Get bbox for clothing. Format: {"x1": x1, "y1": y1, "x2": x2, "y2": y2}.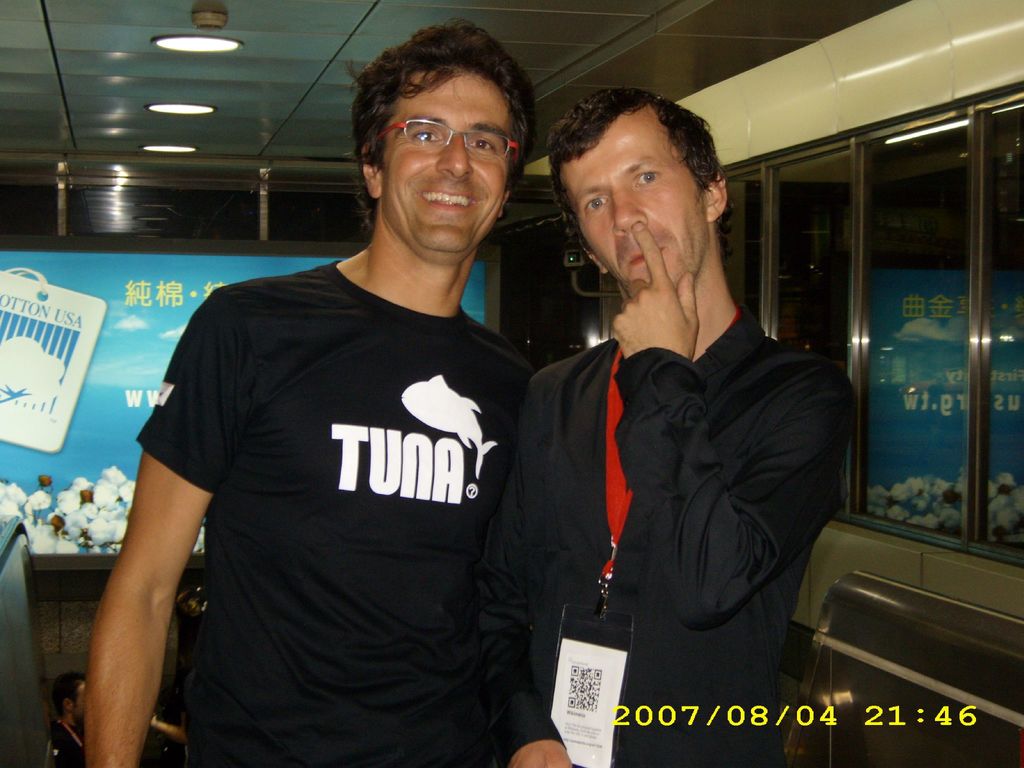
{"x1": 50, "y1": 719, "x2": 87, "y2": 767}.
